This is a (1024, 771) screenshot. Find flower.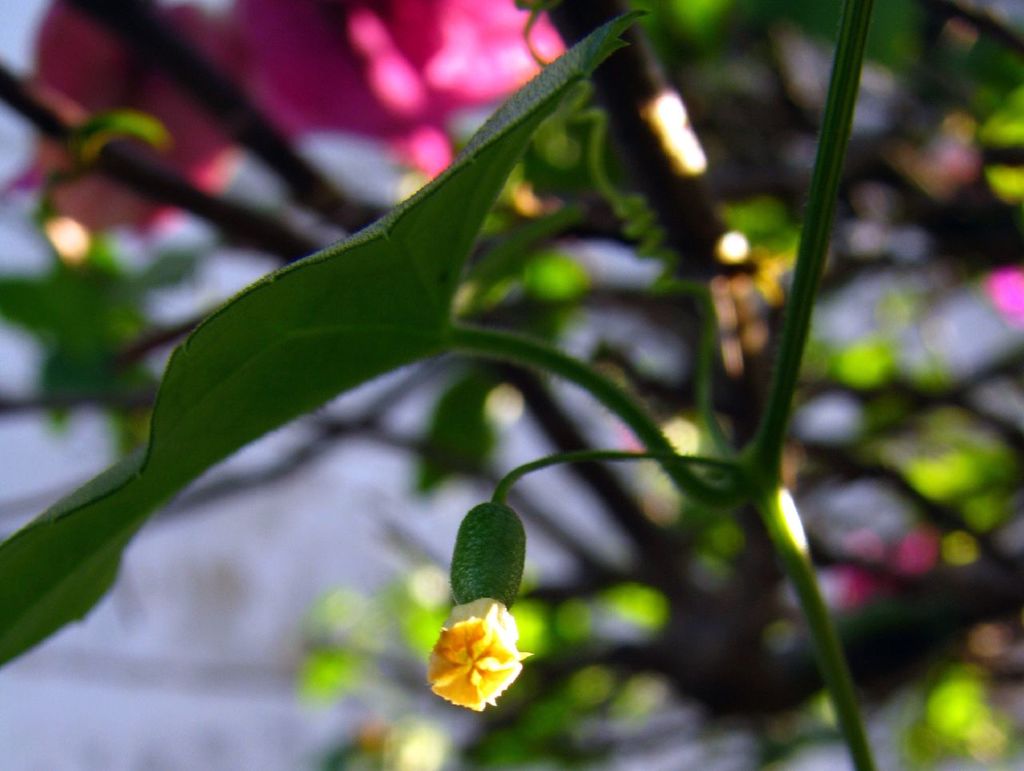
Bounding box: l=1, t=0, r=297, b=235.
